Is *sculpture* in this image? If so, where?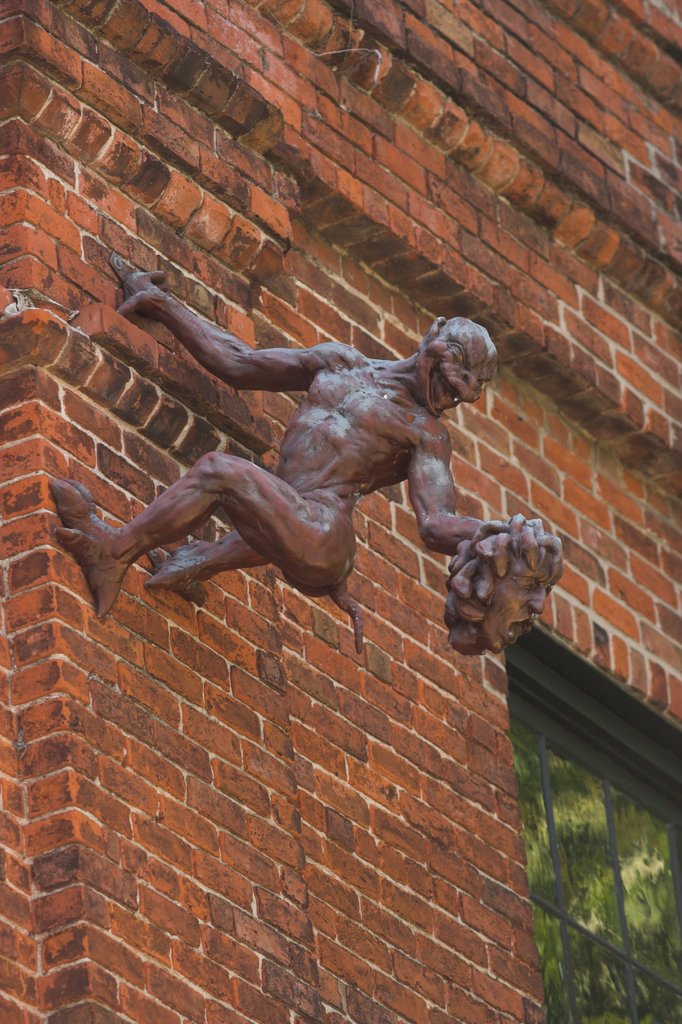
Yes, at (left=79, top=256, right=545, bottom=666).
